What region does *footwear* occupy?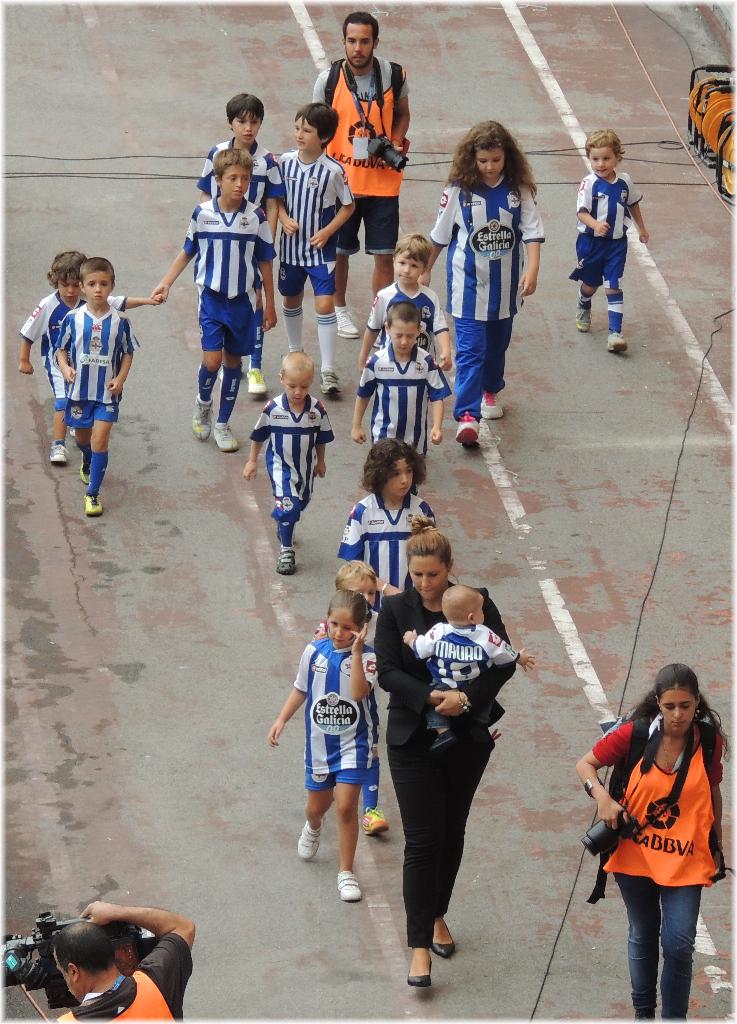
left=479, top=383, right=505, bottom=425.
